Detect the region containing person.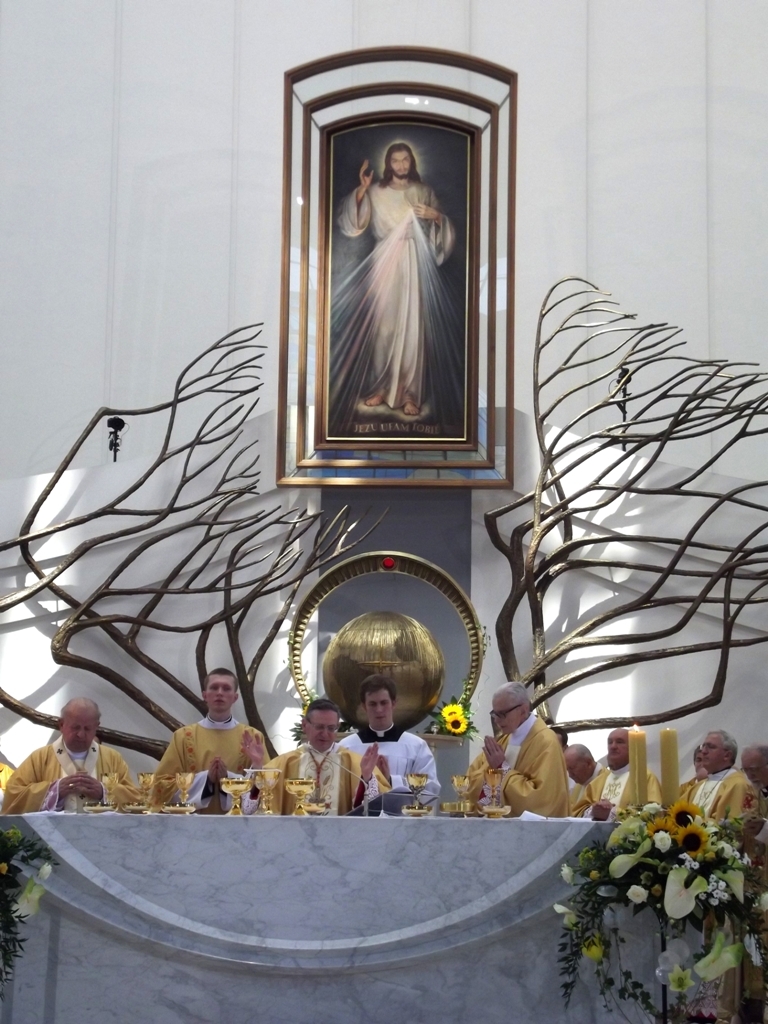
bbox=[341, 676, 444, 806].
